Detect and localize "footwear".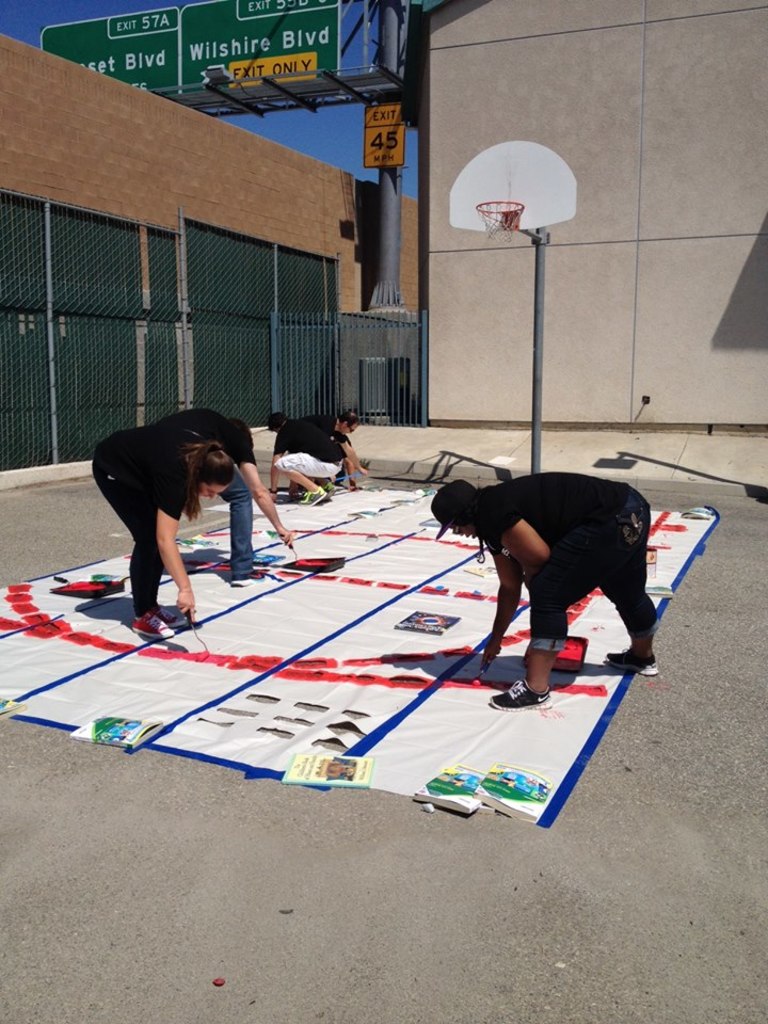
Localized at {"left": 127, "top": 611, "right": 173, "bottom": 642}.
